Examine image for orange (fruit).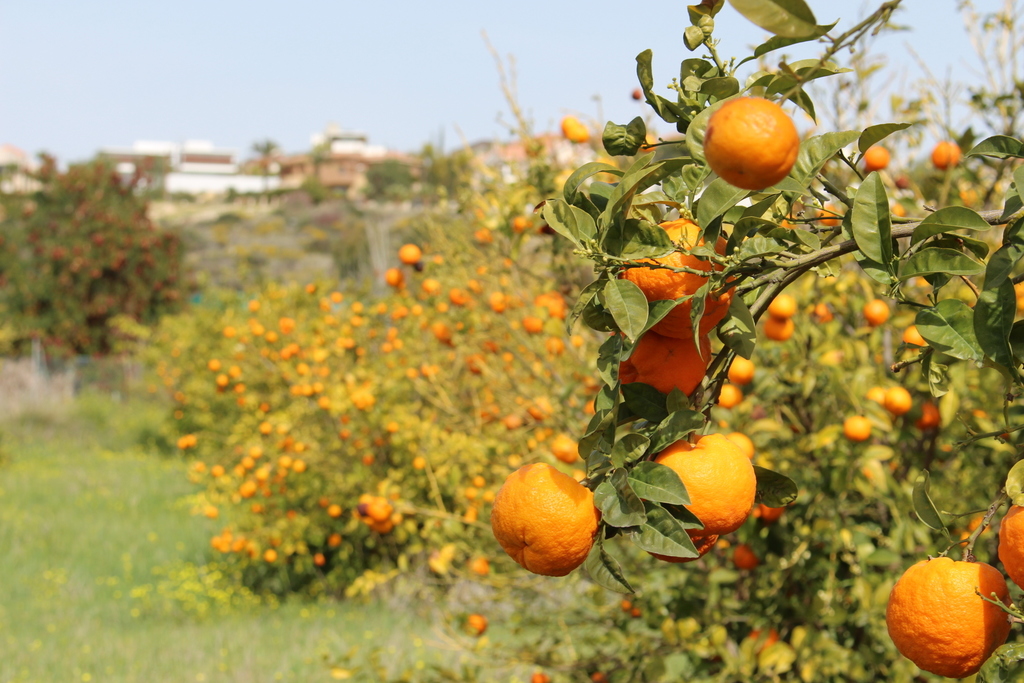
Examination result: crop(887, 388, 925, 414).
